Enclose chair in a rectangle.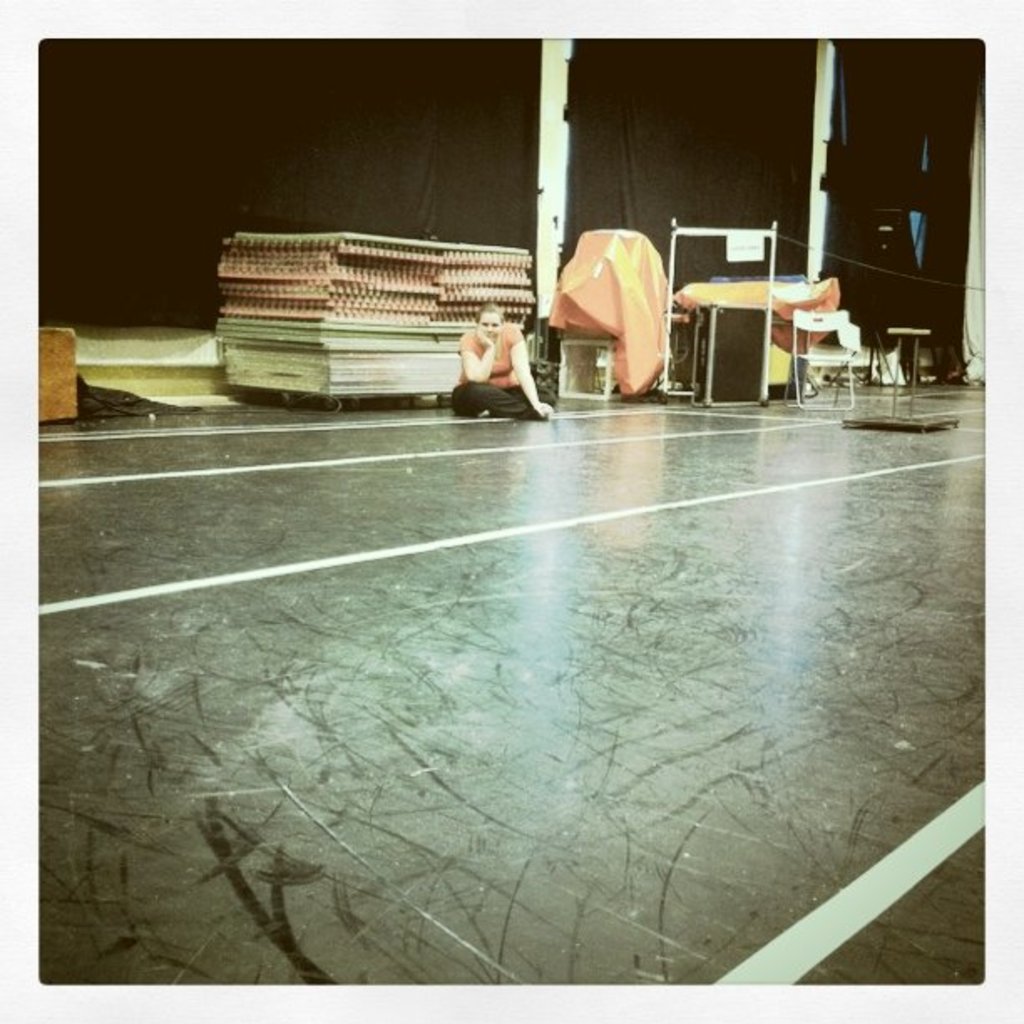
778, 305, 855, 412.
